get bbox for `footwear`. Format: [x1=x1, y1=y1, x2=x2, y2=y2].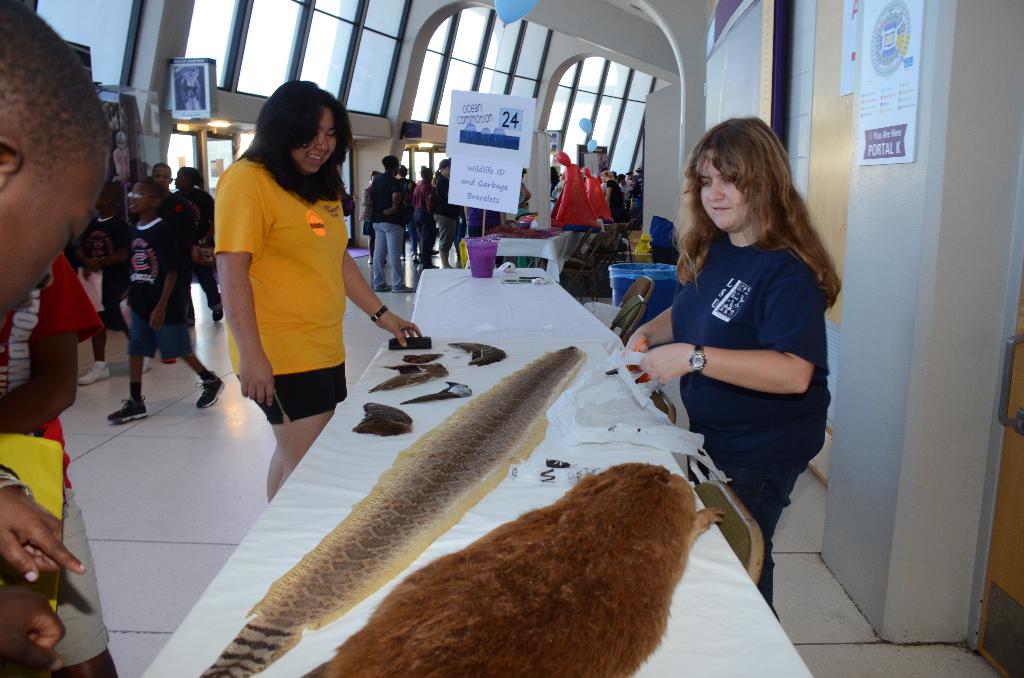
[x1=198, y1=371, x2=226, y2=410].
